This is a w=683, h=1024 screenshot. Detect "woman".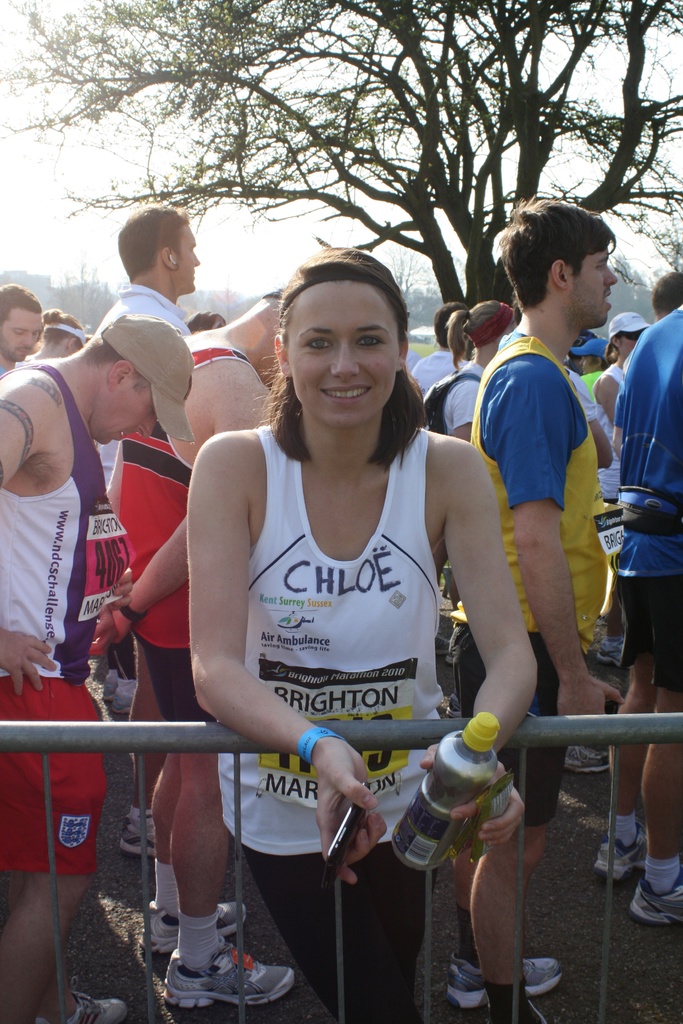
box=[183, 243, 544, 1023].
